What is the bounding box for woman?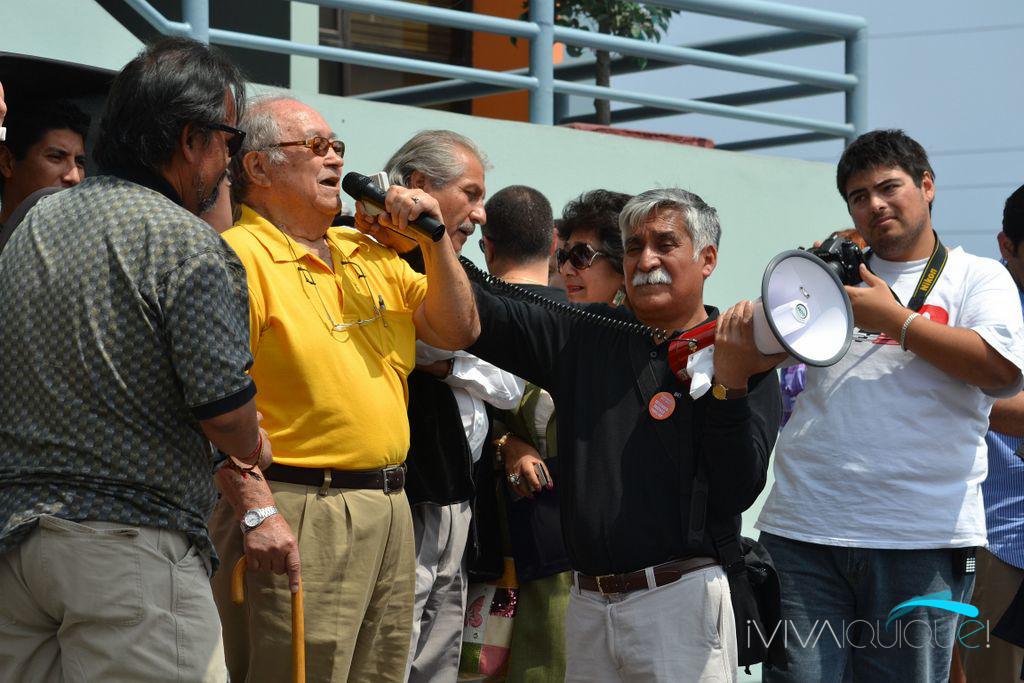
{"left": 513, "top": 189, "right": 636, "bottom": 682}.
